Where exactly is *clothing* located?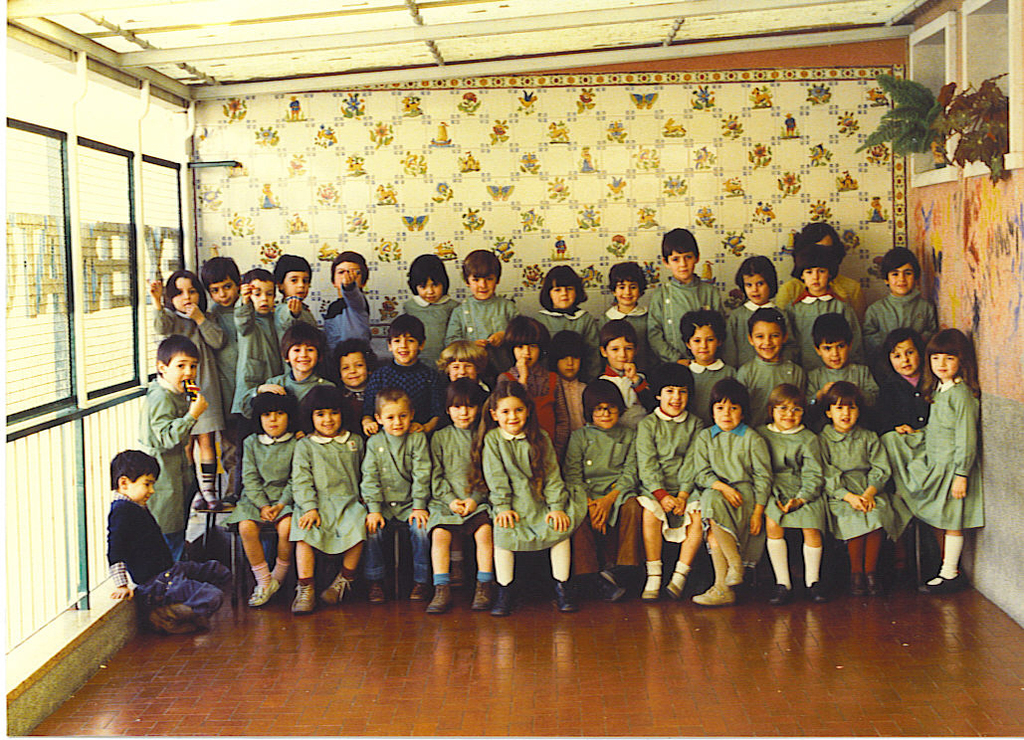
Its bounding box is [780,273,862,326].
